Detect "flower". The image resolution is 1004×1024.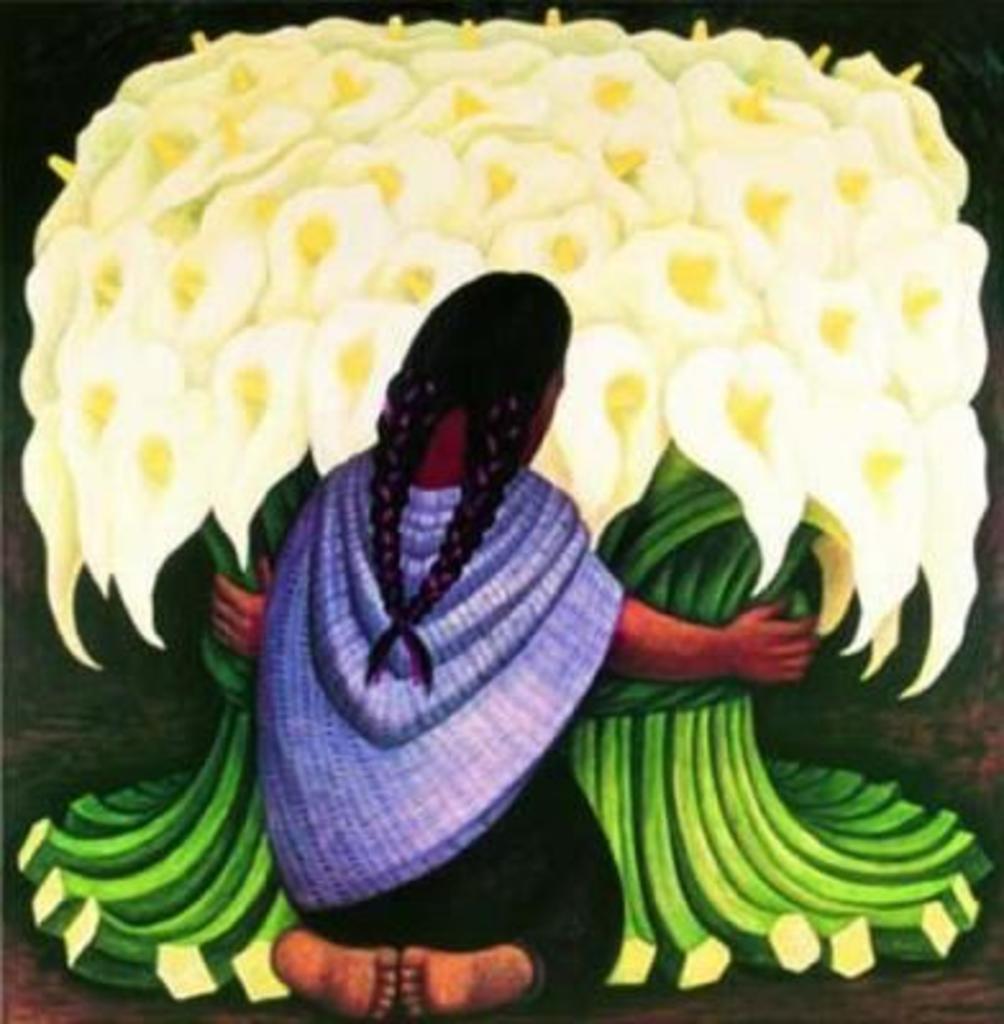
[548, 317, 663, 550].
